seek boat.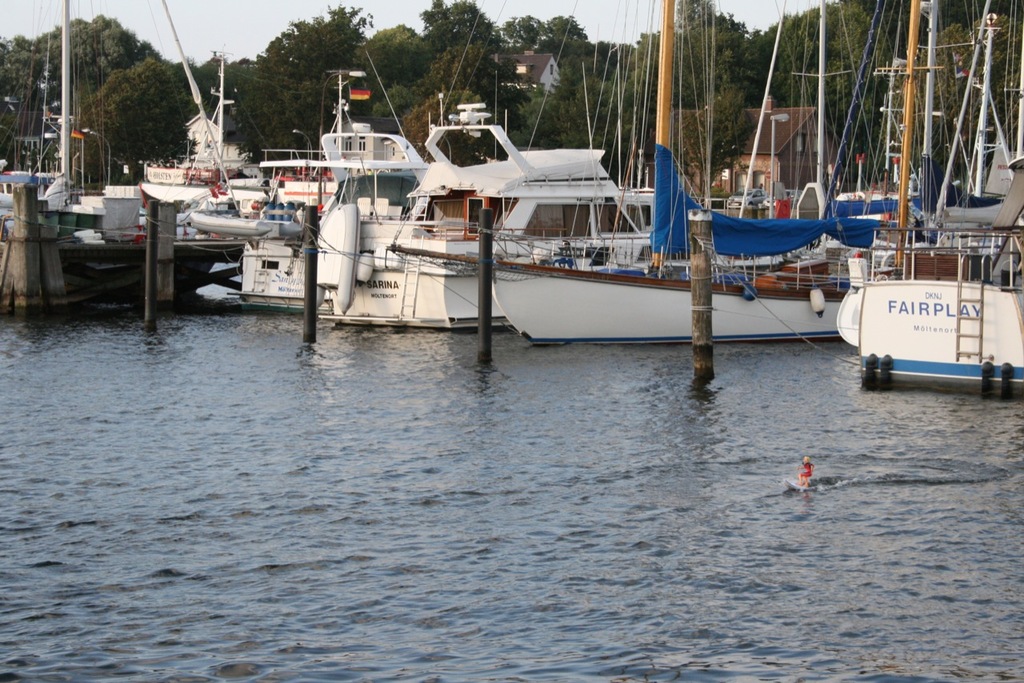
region(315, 0, 654, 336).
